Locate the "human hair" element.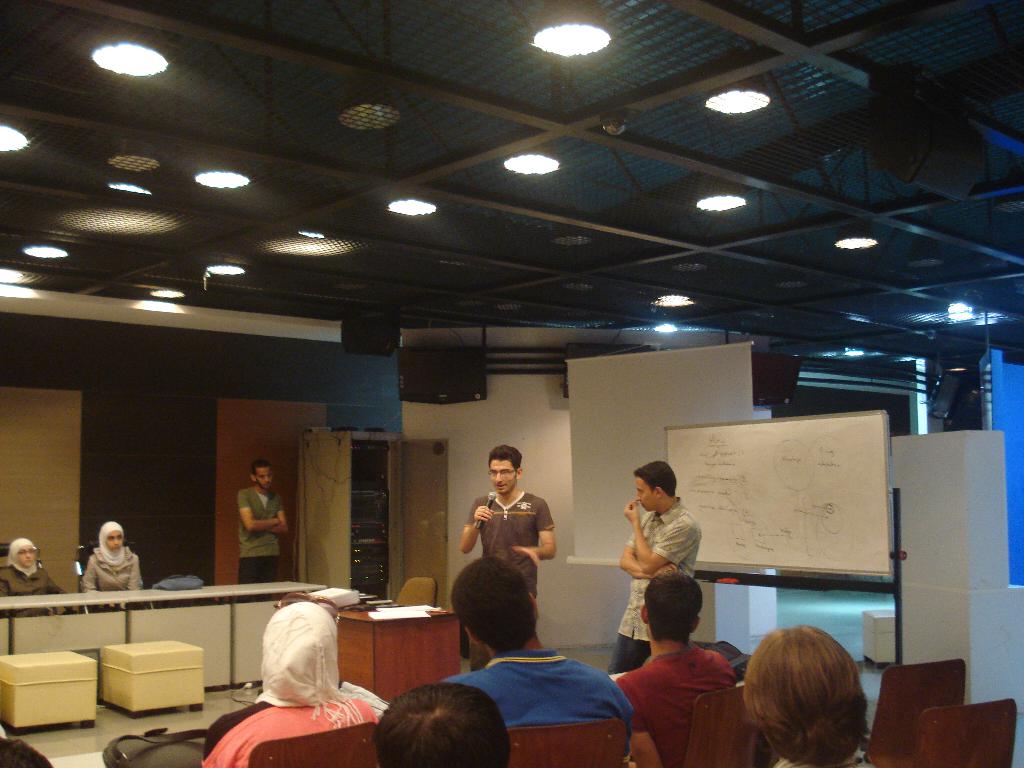
Element bbox: [x1=632, y1=458, x2=682, y2=497].
